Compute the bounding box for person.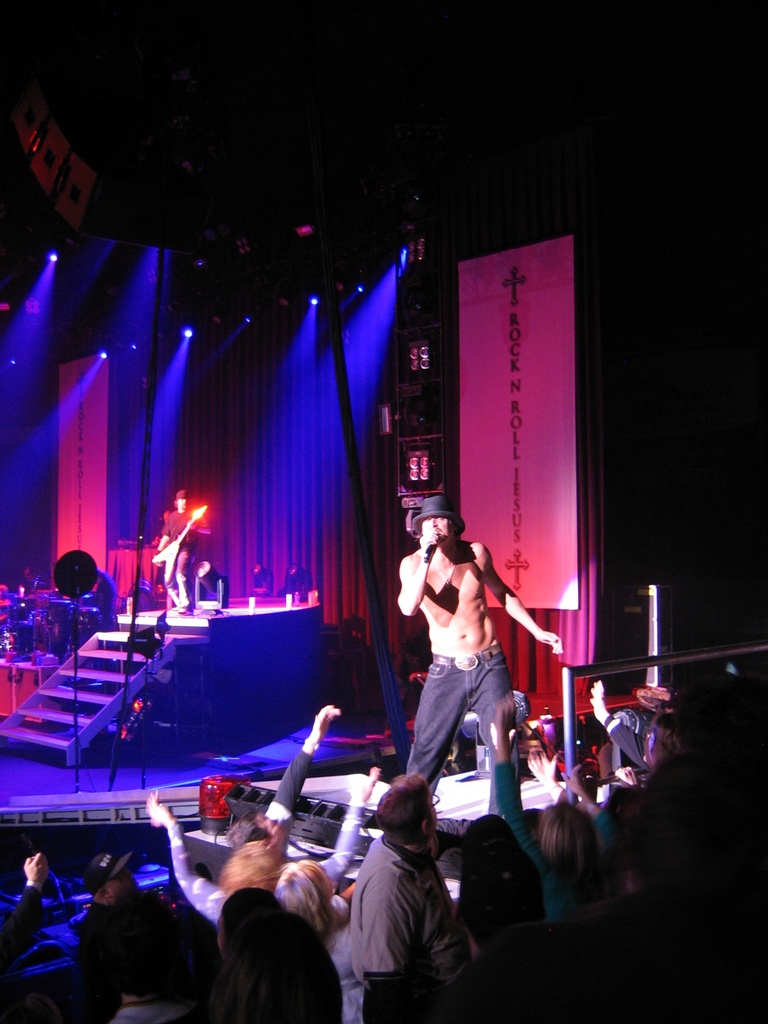
<box>166,771,375,904</box>.
